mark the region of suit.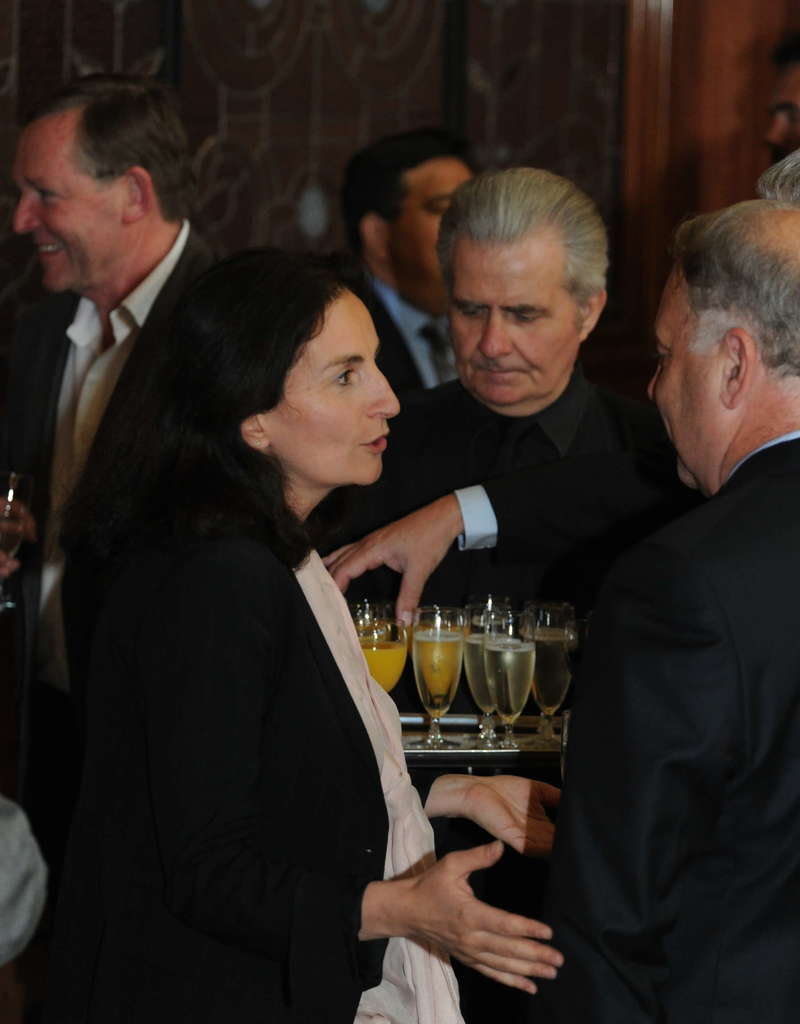
Region: (339, 265, 425, 392).
